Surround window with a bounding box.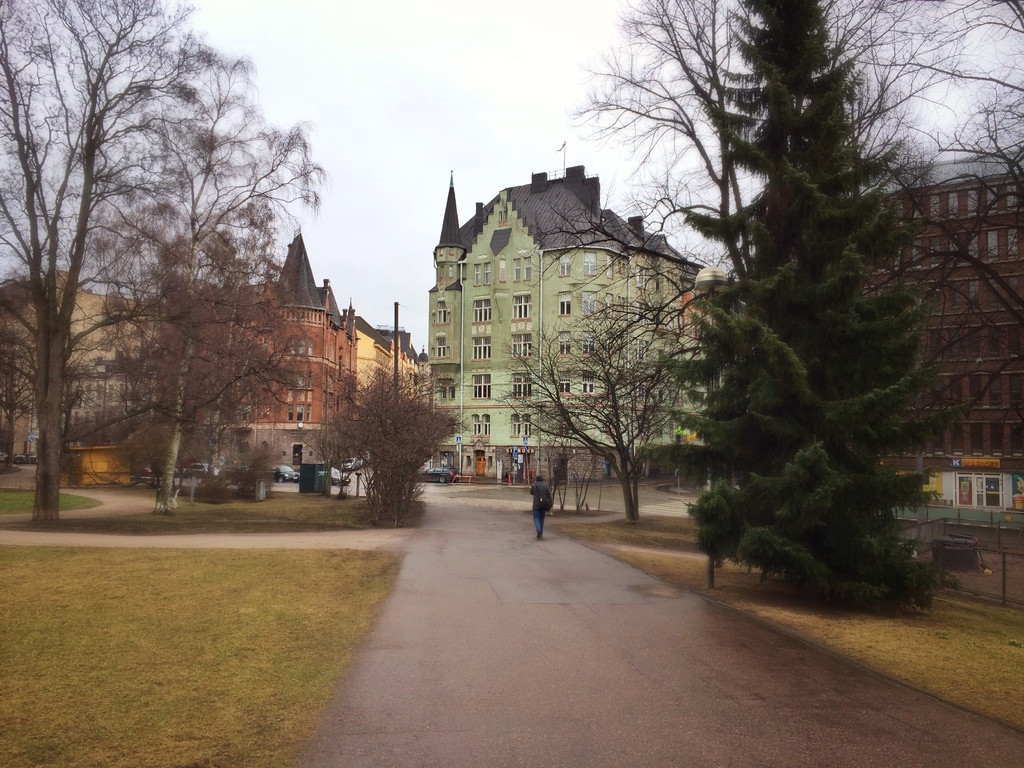
pyautogui.locateOnScreen(1006, 285, 1010, 301).
